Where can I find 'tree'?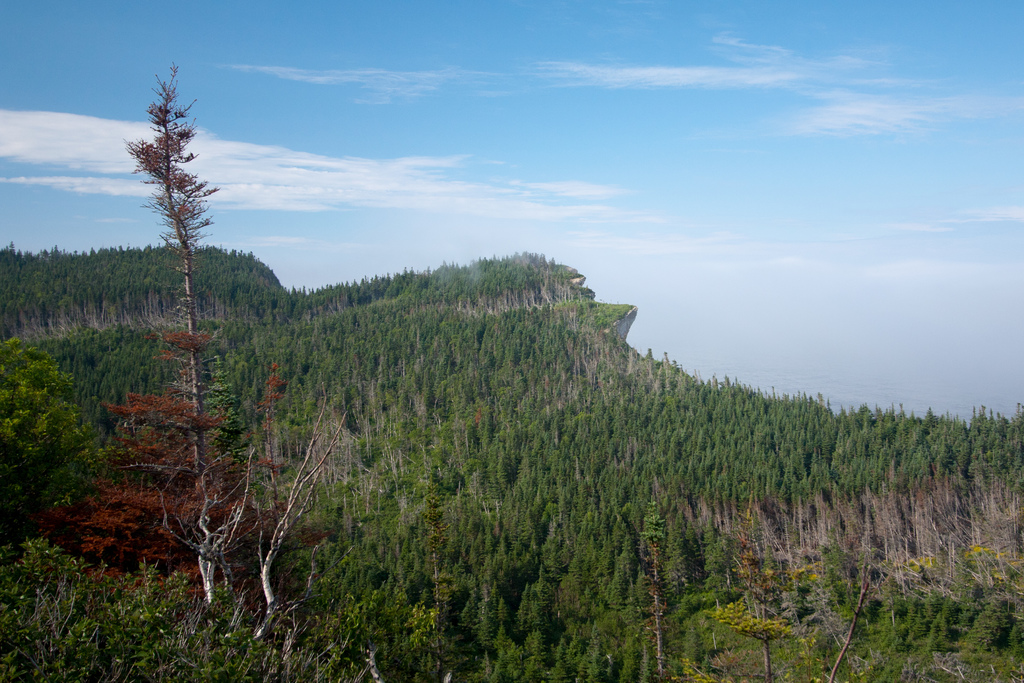
You can find it at <bbox>0, 208, 1023, 682</bbox>.
